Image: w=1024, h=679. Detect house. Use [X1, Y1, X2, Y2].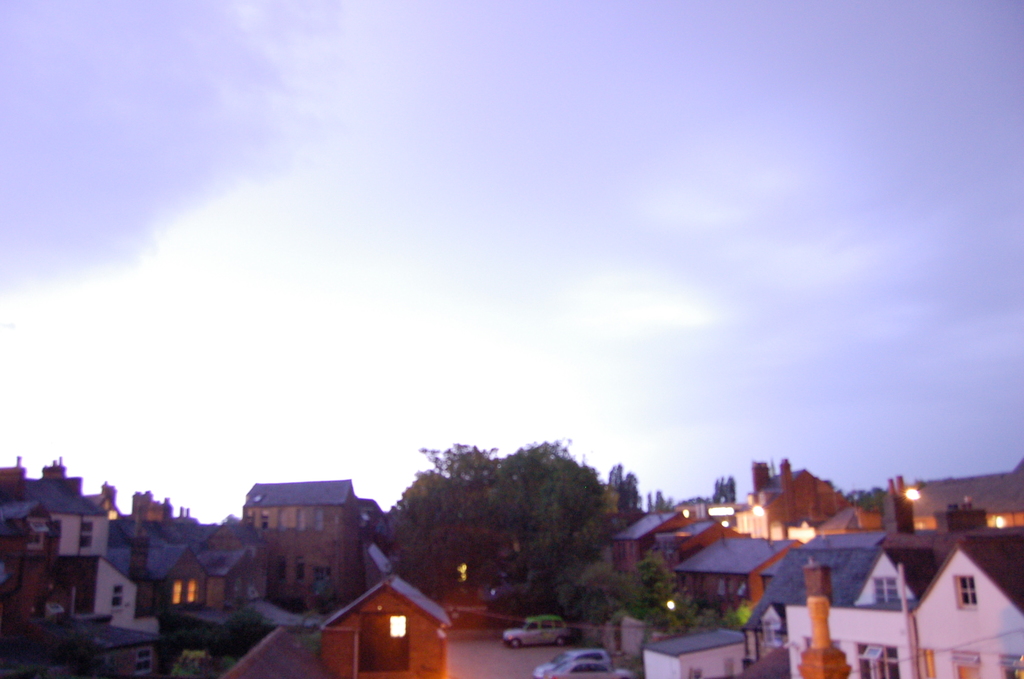
[733, 451, 852, 552].
